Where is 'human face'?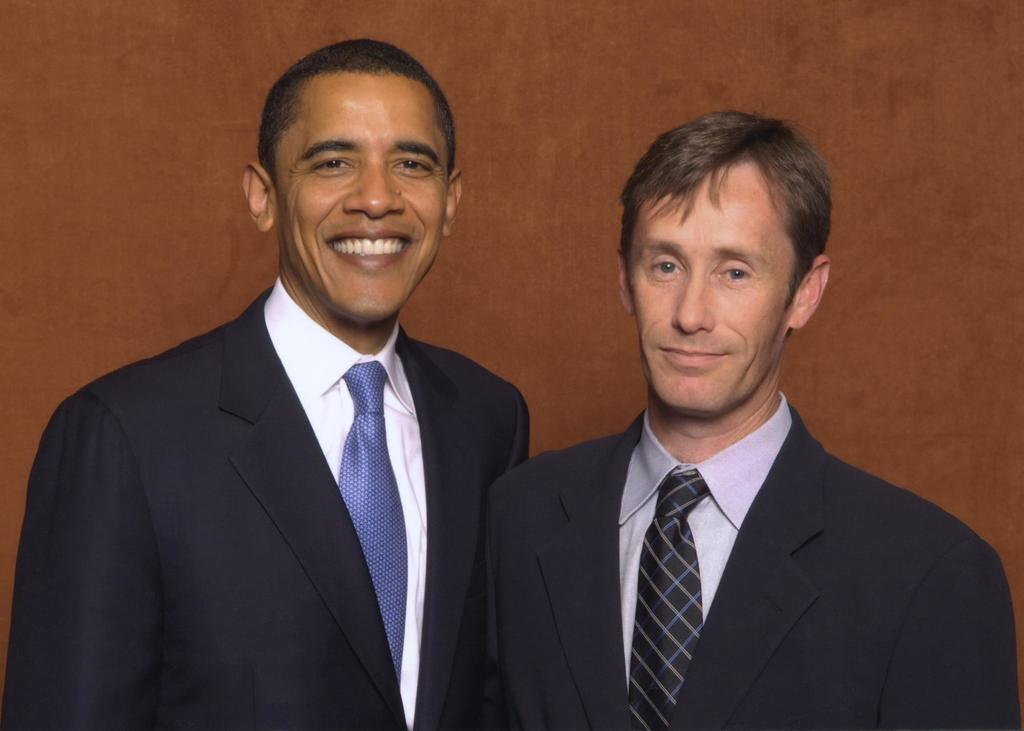
{"left": 280, "top": 77, "right": 448, "bottom": 330}.
